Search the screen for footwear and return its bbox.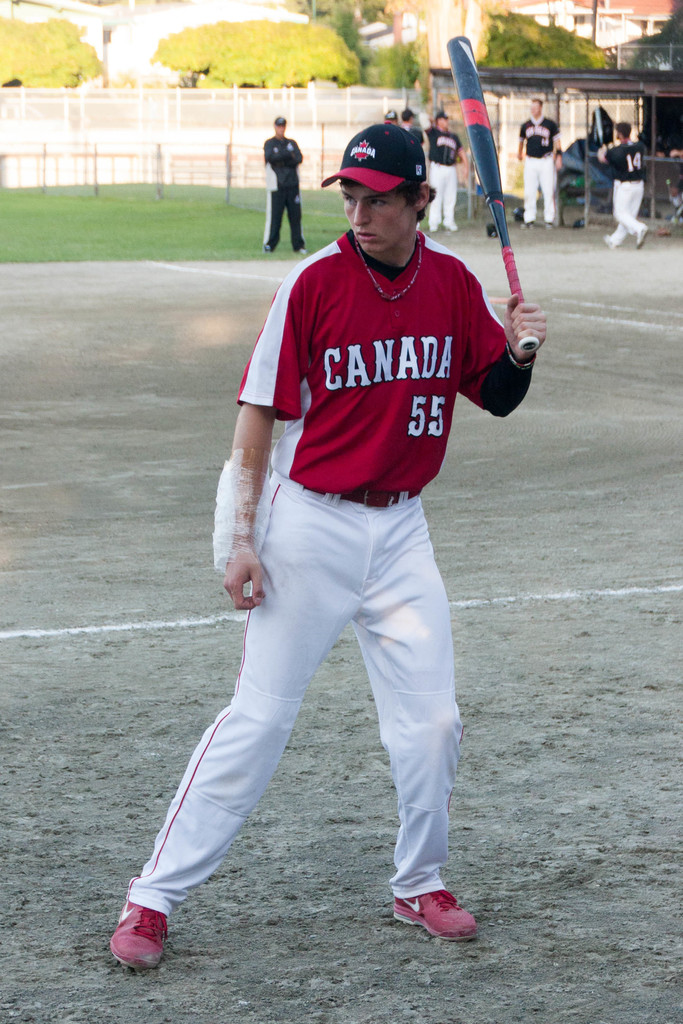
Found: [392, 888, 479, 946].
